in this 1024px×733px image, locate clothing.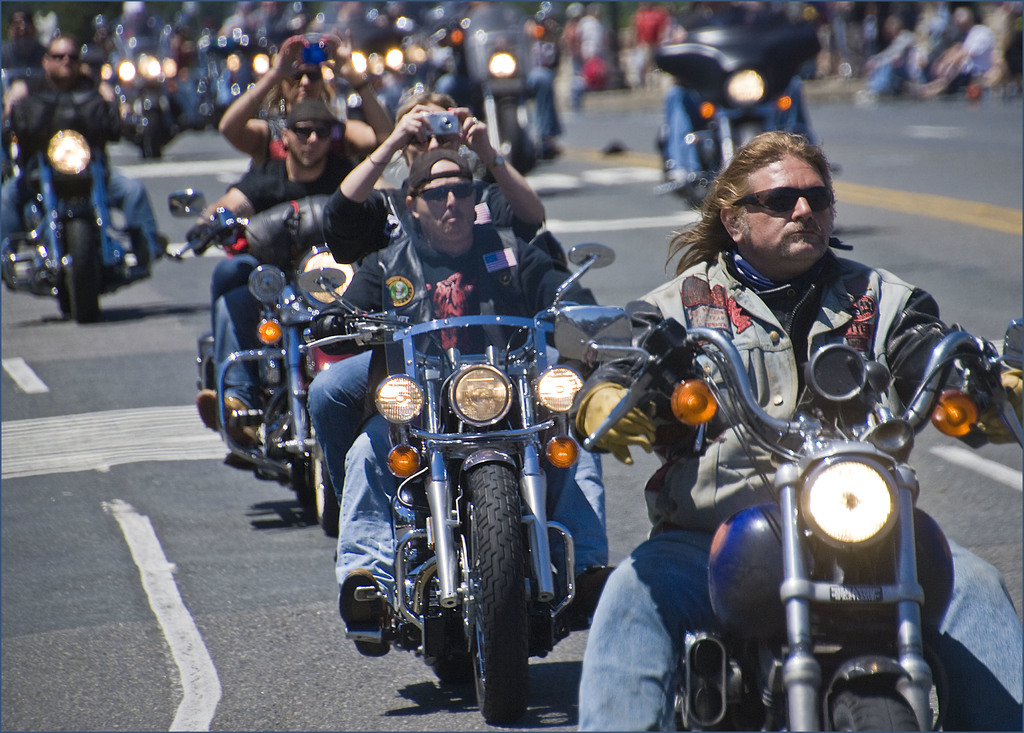
Bounding box: 320, 176, 534, 513.
